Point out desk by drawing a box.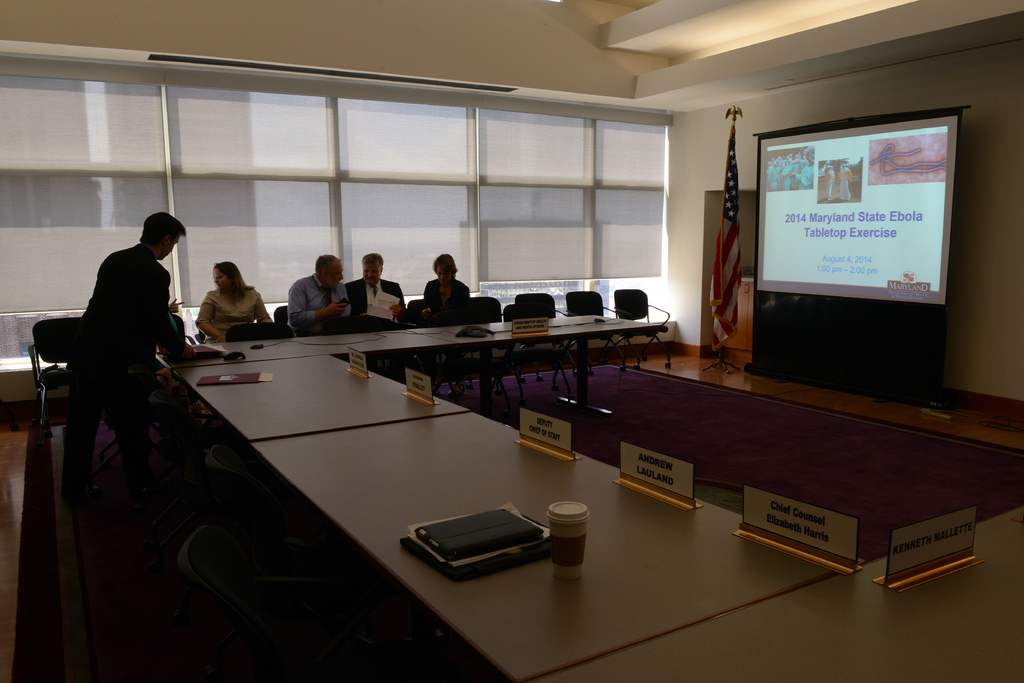
159, 322, 668, 438.
